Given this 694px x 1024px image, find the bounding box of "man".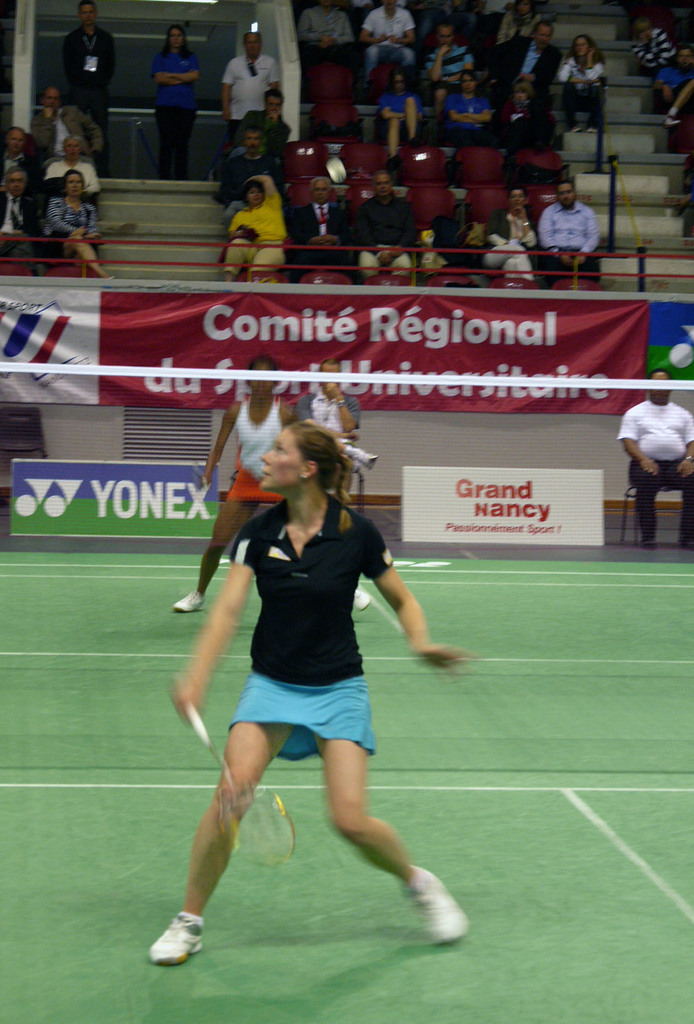
rect(0, 125, 37, 170).
